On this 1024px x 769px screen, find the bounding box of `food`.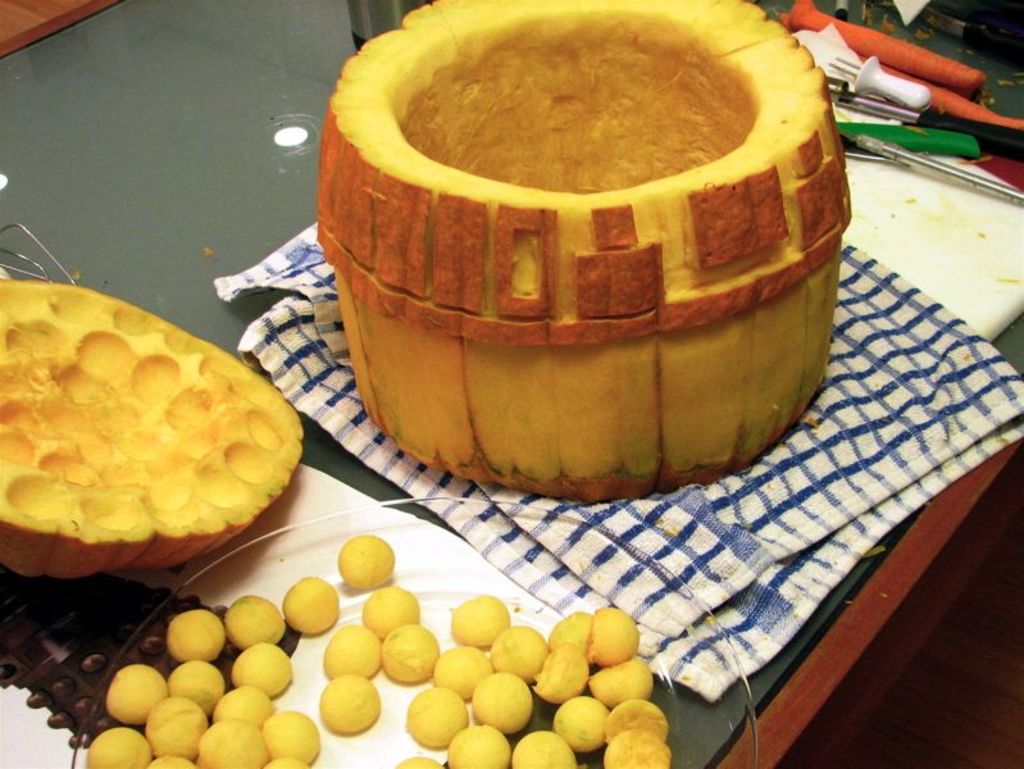
Bounding box: [469, 668, 536, 728].
